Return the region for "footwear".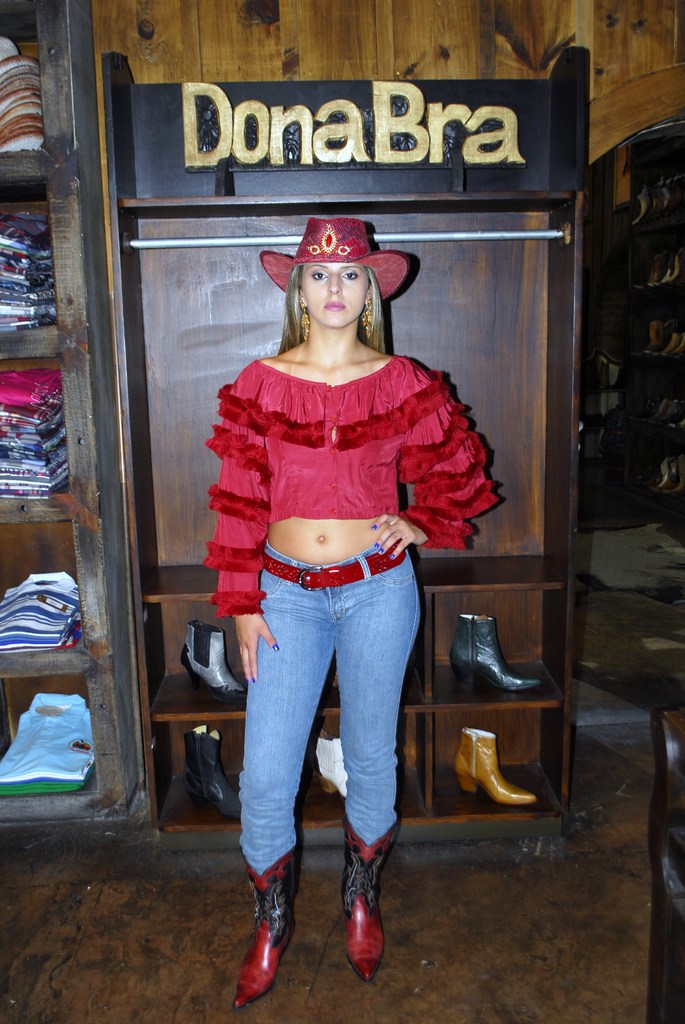
rect(340, 811, 403, 982).
